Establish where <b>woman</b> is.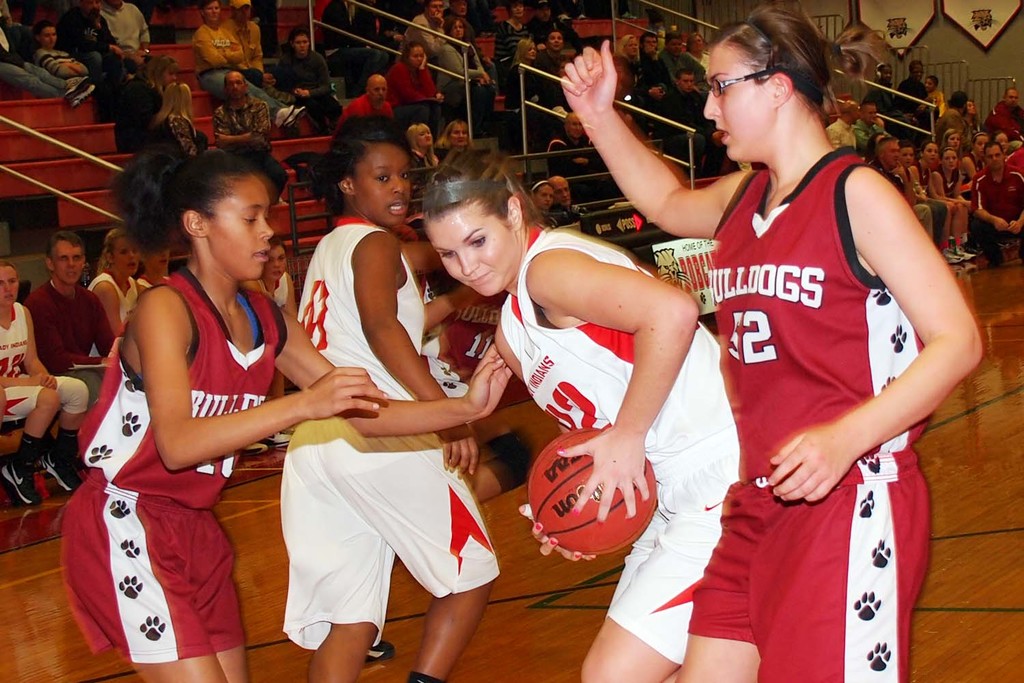
Established at crop(915, 143, 961, 269).
